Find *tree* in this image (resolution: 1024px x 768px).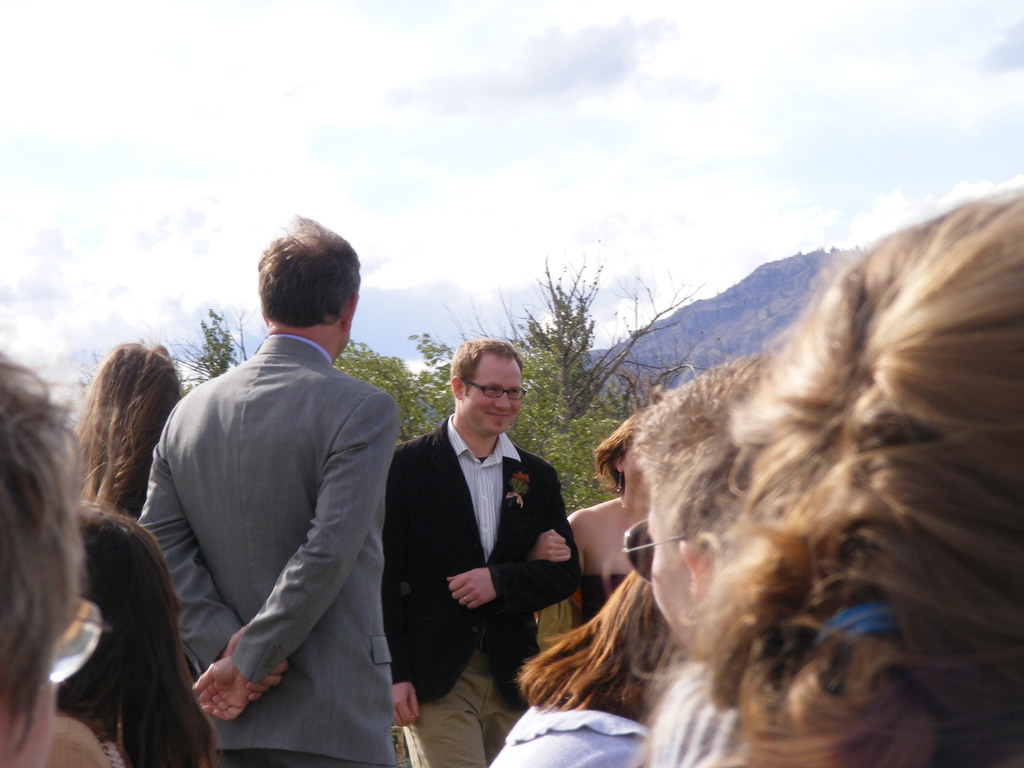
bbox=[191, 254, 700, 507].
